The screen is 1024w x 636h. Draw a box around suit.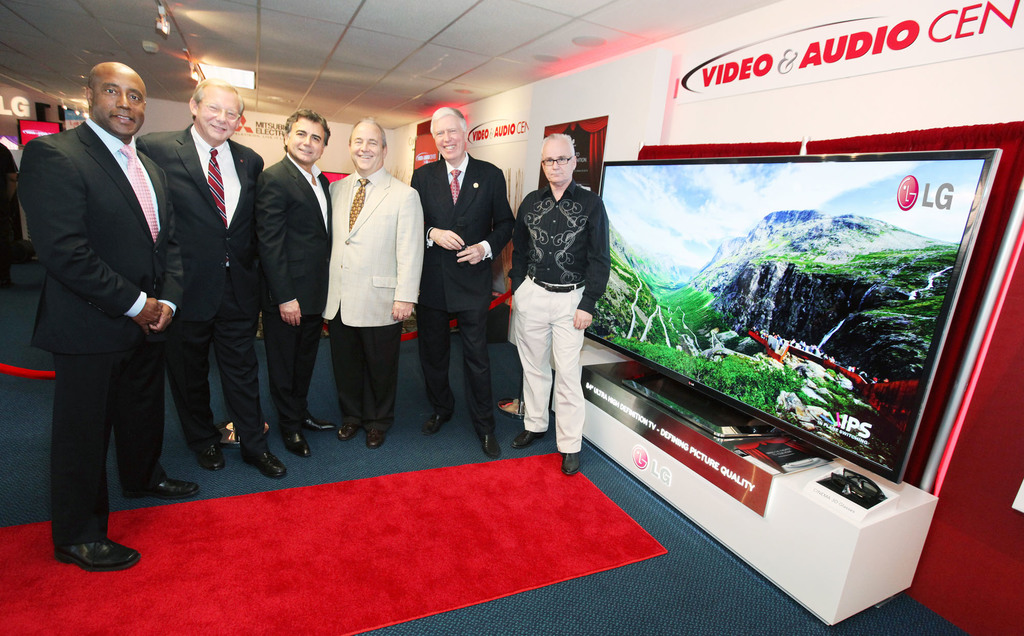
{"x1": 135, "y1": 121, "x2": 269, "y2": 437}.
